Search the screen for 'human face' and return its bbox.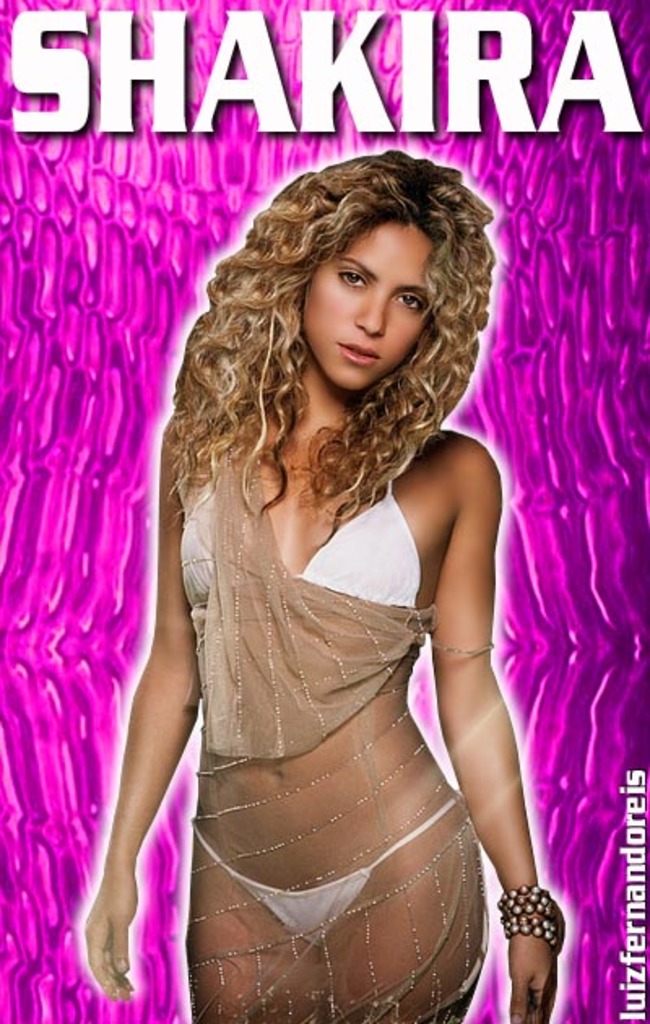
Found: x1=304, y1=208, x2=455, y2=385.
